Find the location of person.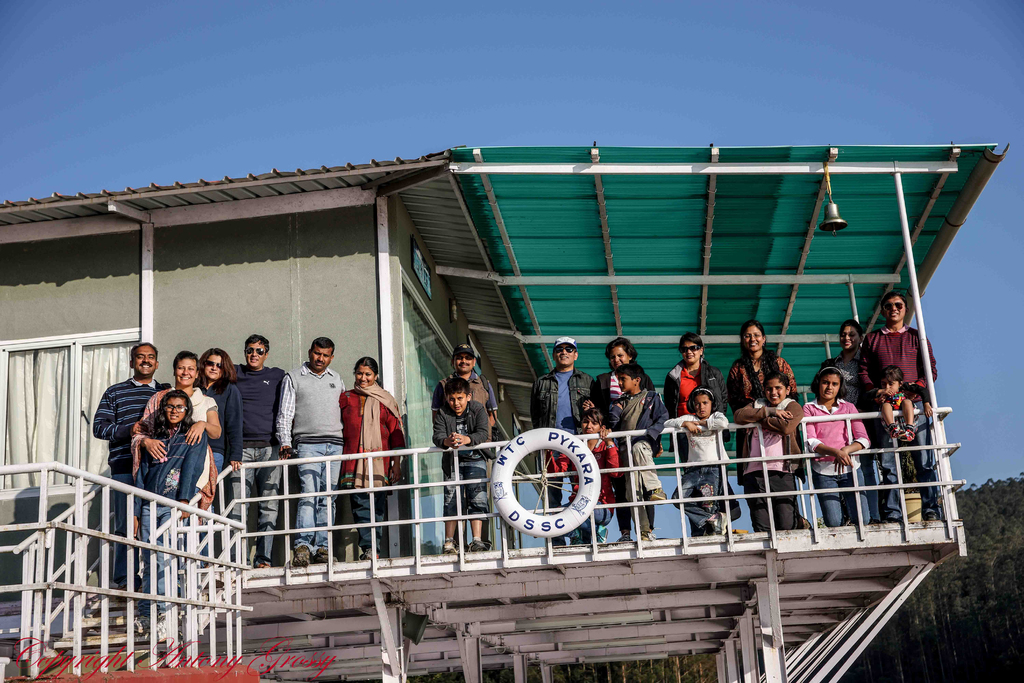
Location: 858,290,934,527.
